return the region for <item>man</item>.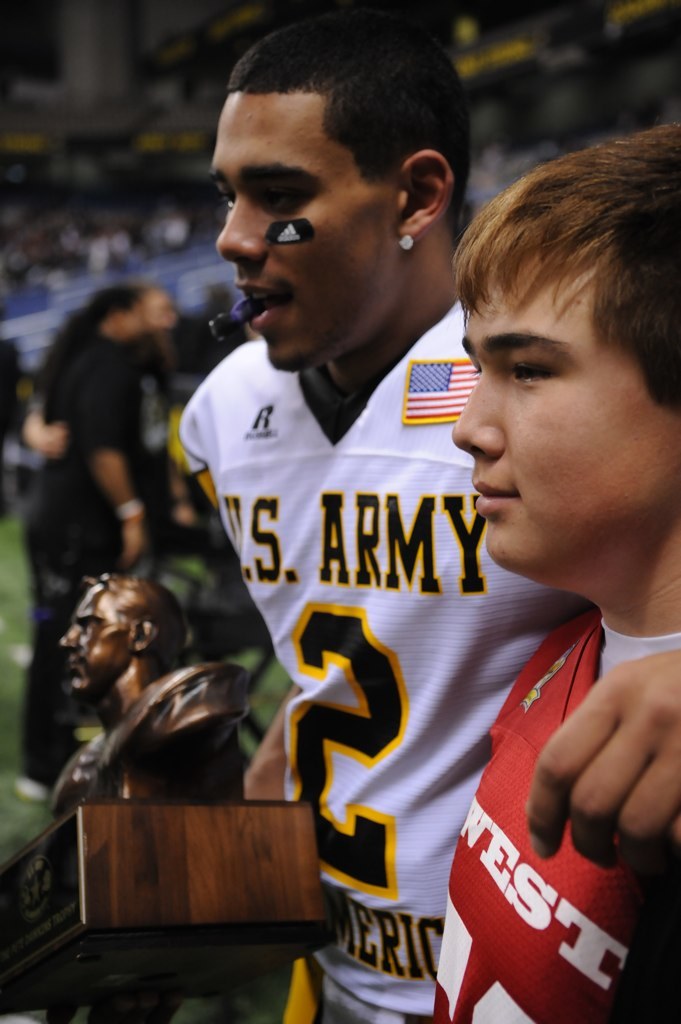
<region>43, 565, 252, 812</region>.
